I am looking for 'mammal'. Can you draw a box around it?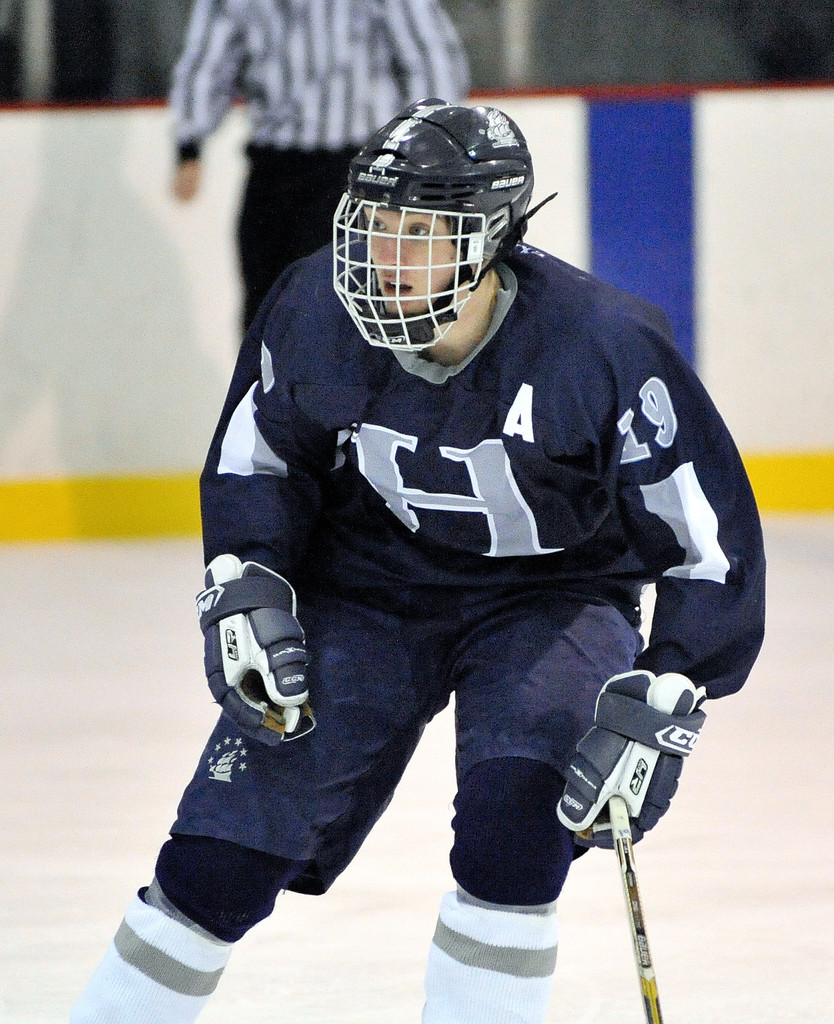
Sure, the bounding box is rect(166, 0, 469, 335).
